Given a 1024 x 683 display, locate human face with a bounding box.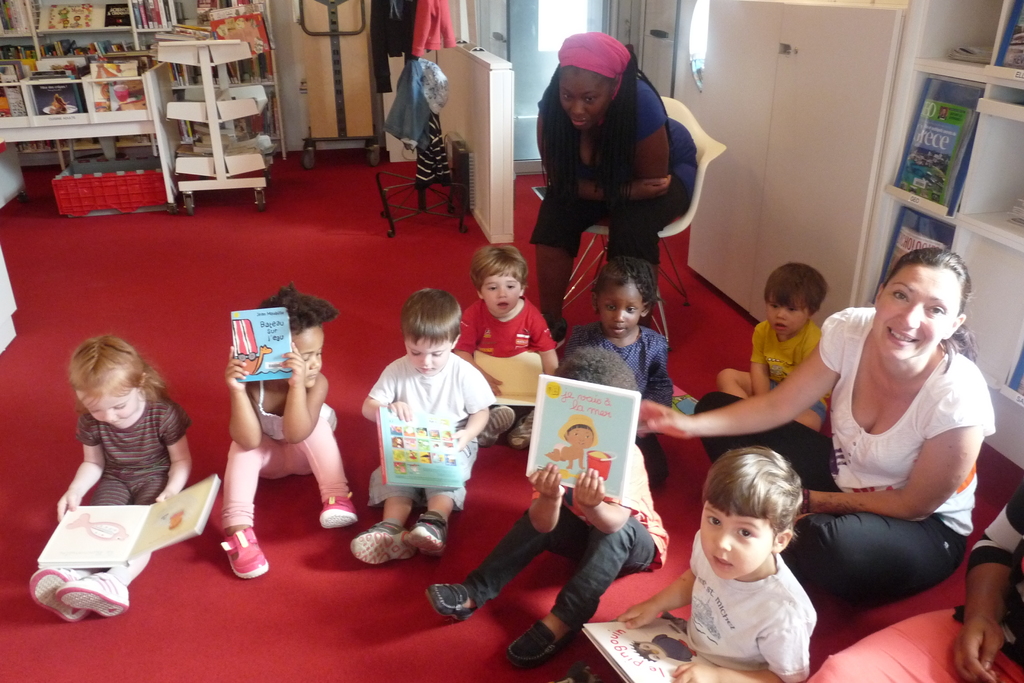
Located: locate(408, 328, 447, 382).
